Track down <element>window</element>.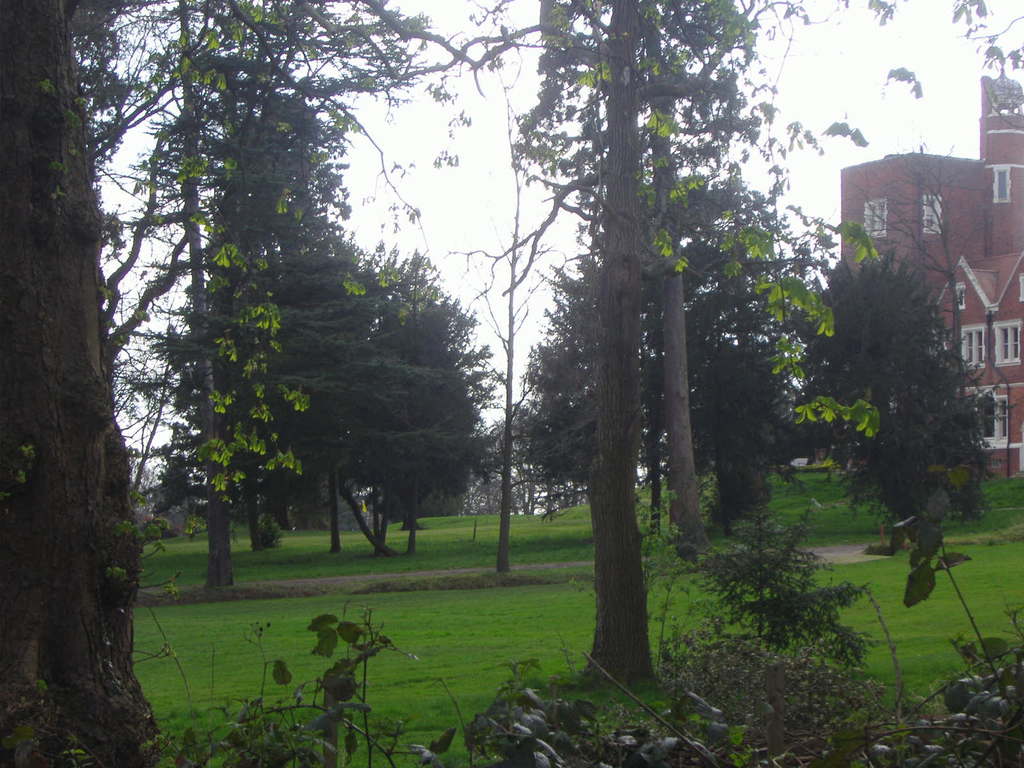
Tracked to crop(954, 278, 964, 310).
